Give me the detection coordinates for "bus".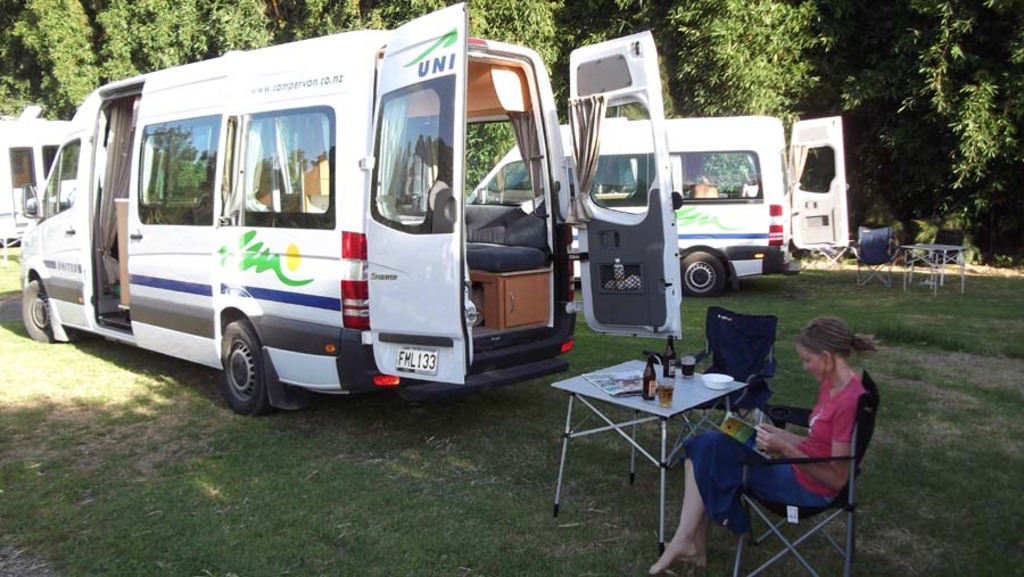
select_region(17, 0, 680, 414).
